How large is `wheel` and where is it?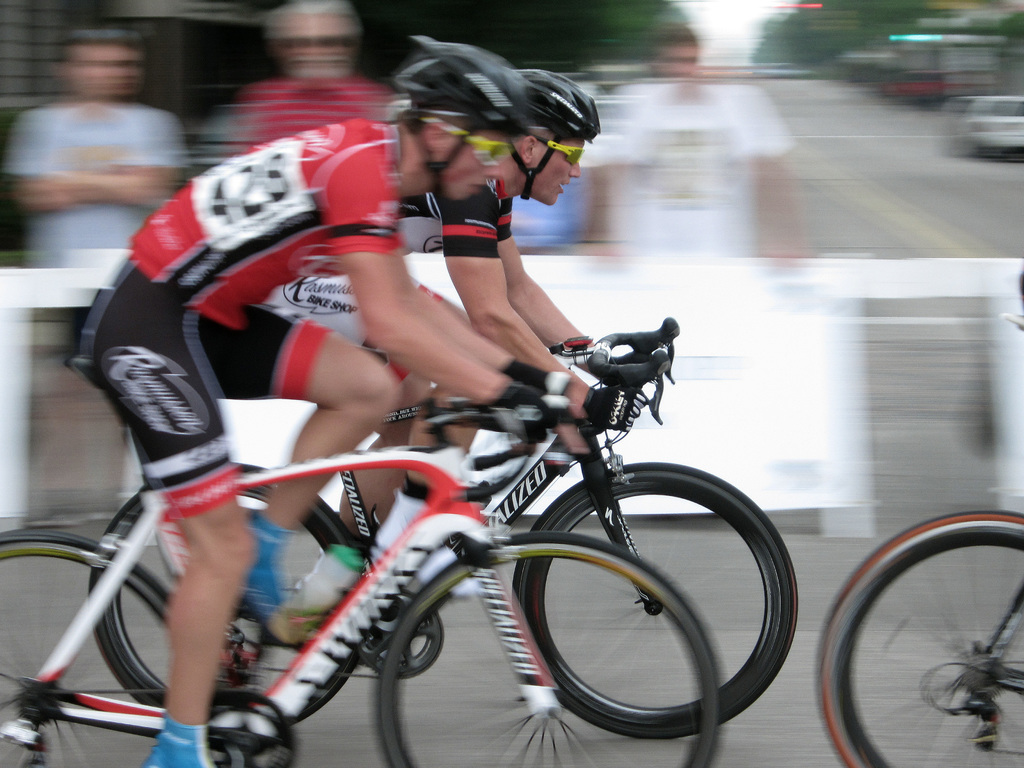
Bounding box: bbox(211, 692, 297, 767).
